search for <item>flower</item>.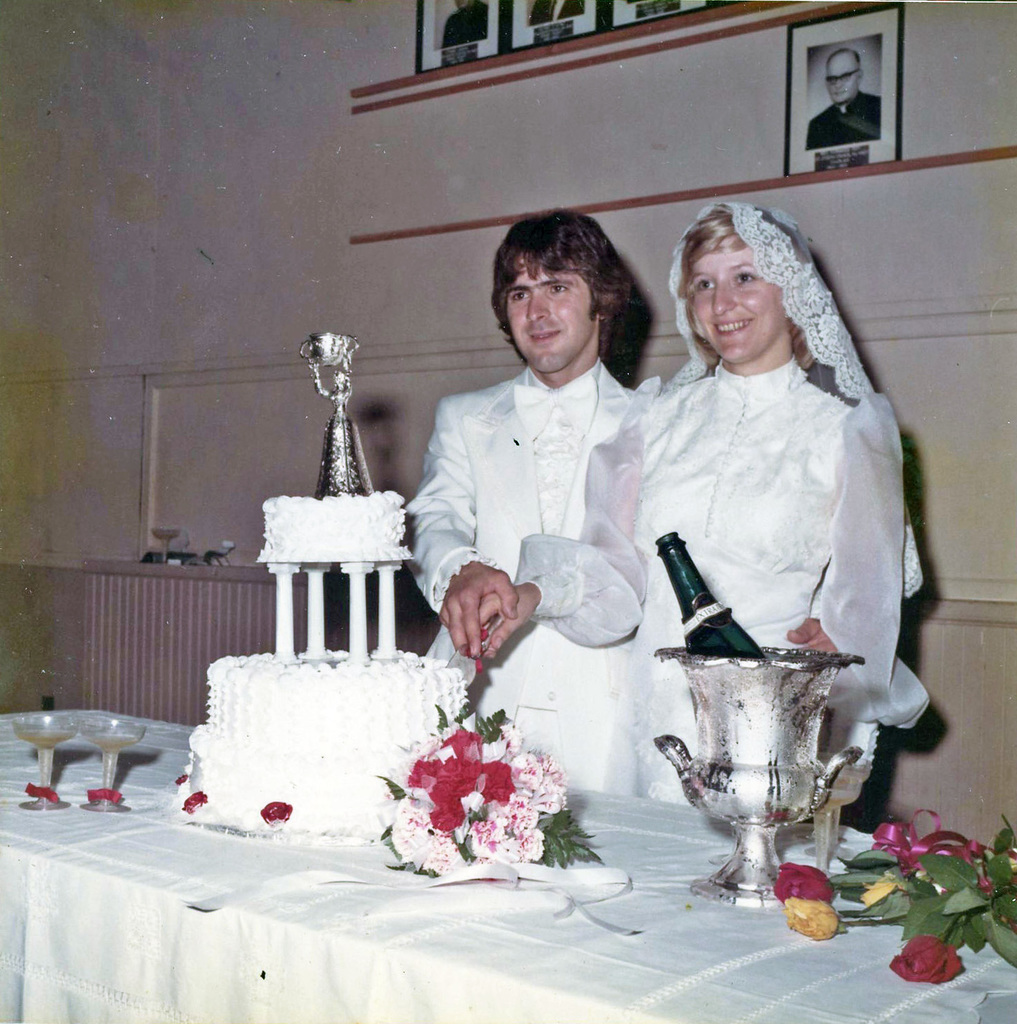
Found at box=[83, 785, 119, 804].
